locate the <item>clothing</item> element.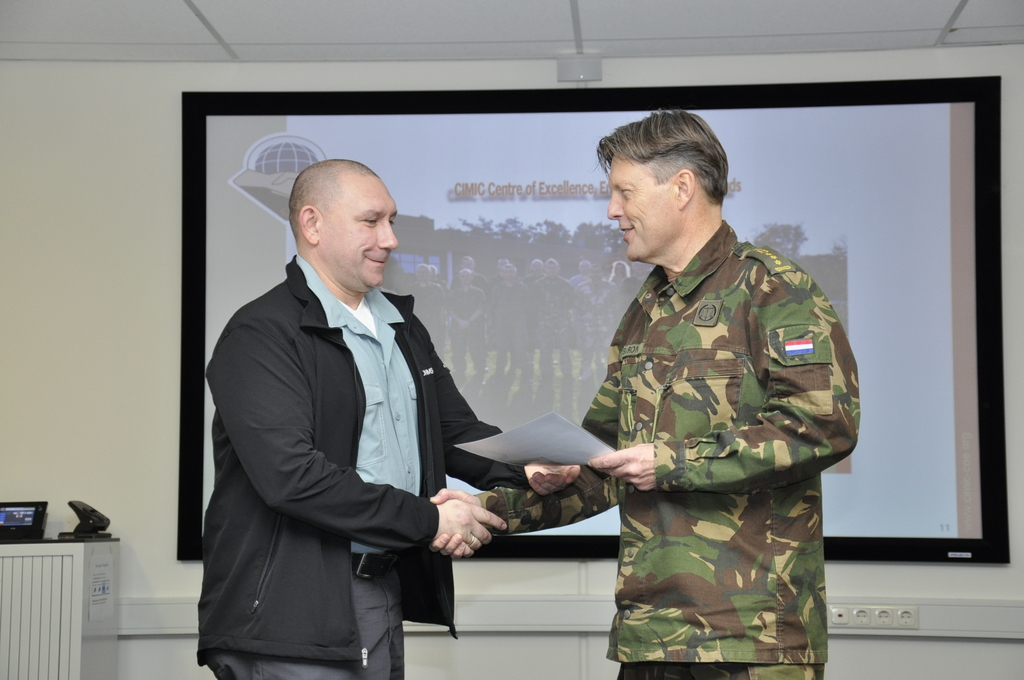
Element bbox: {"left": 199, "top": 255, "right": 524, "bottom": 679}.
